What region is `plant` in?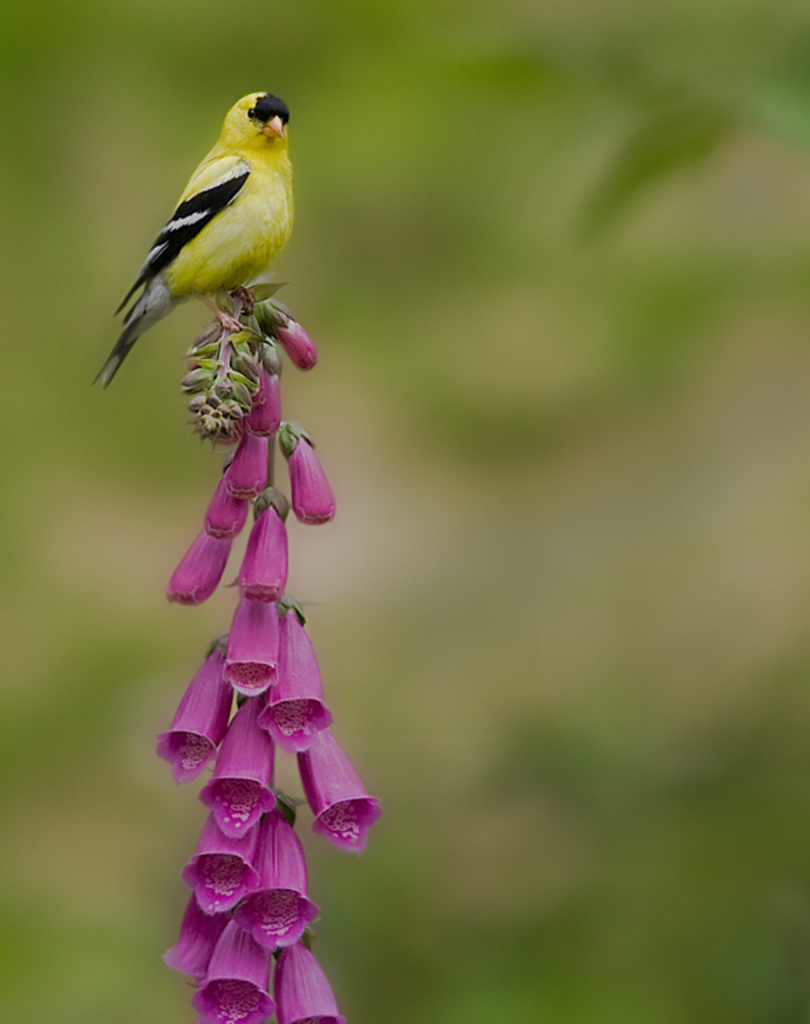
149:266:388:1023.
